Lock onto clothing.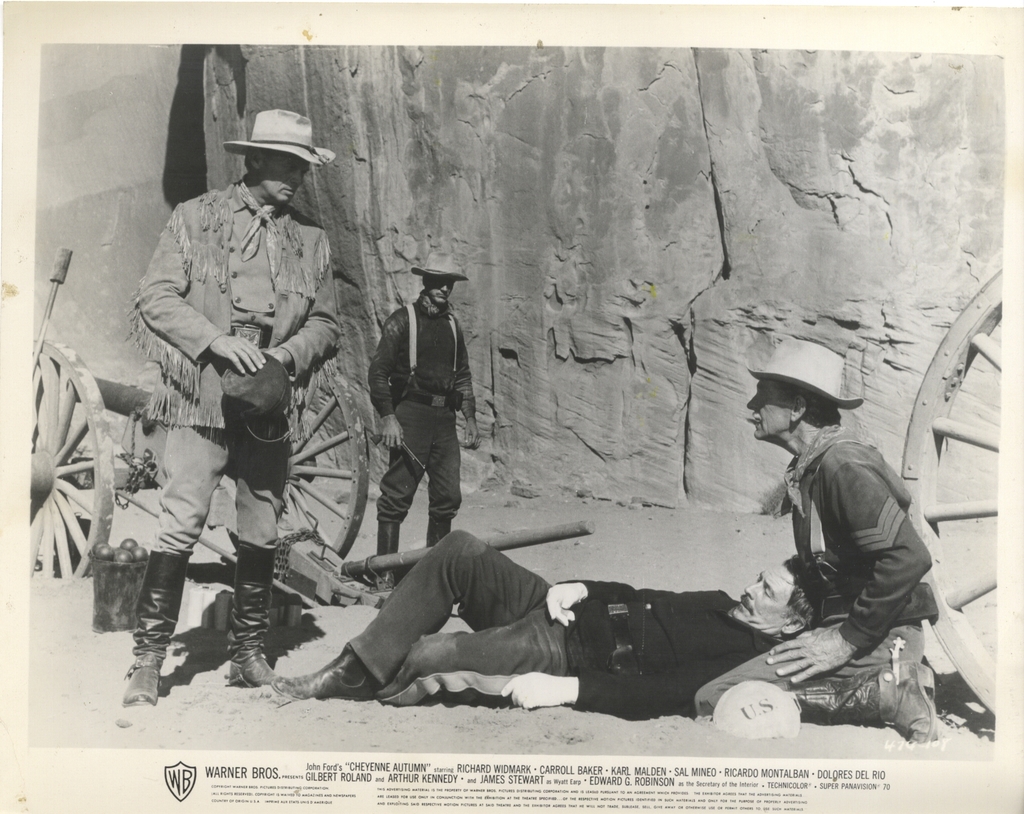
Locked: <bbox>733, 375, 952, 726</bbox>.
